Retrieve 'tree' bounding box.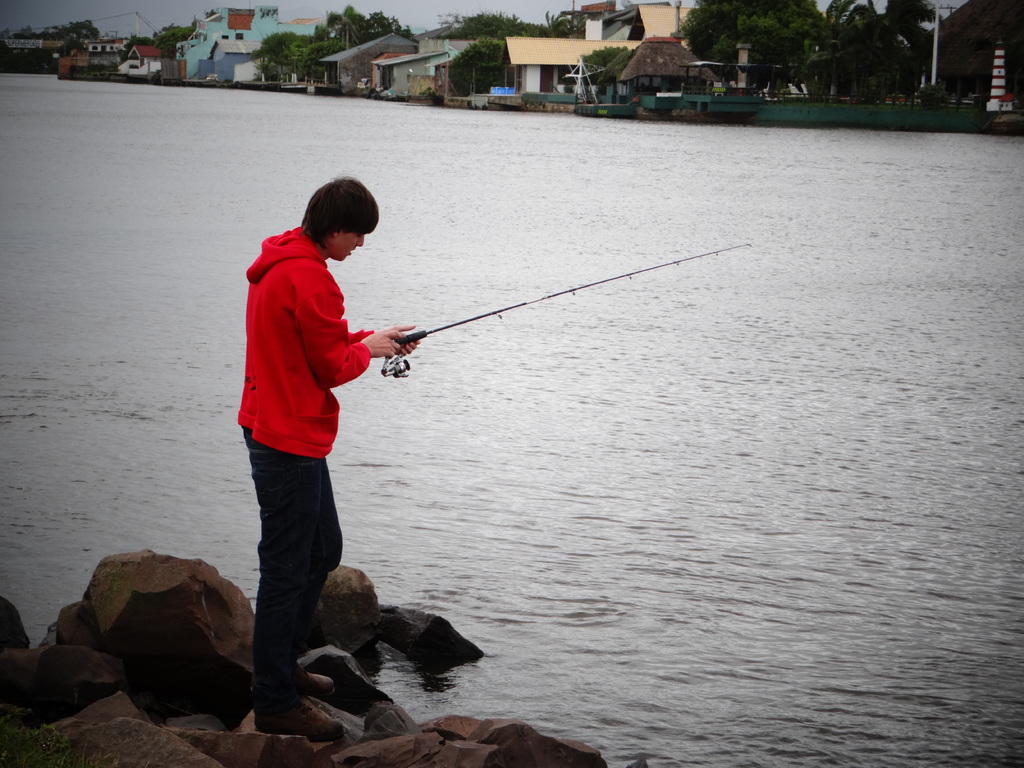
Bounding box: (left=599, top=45, right=640, bottom=94).
